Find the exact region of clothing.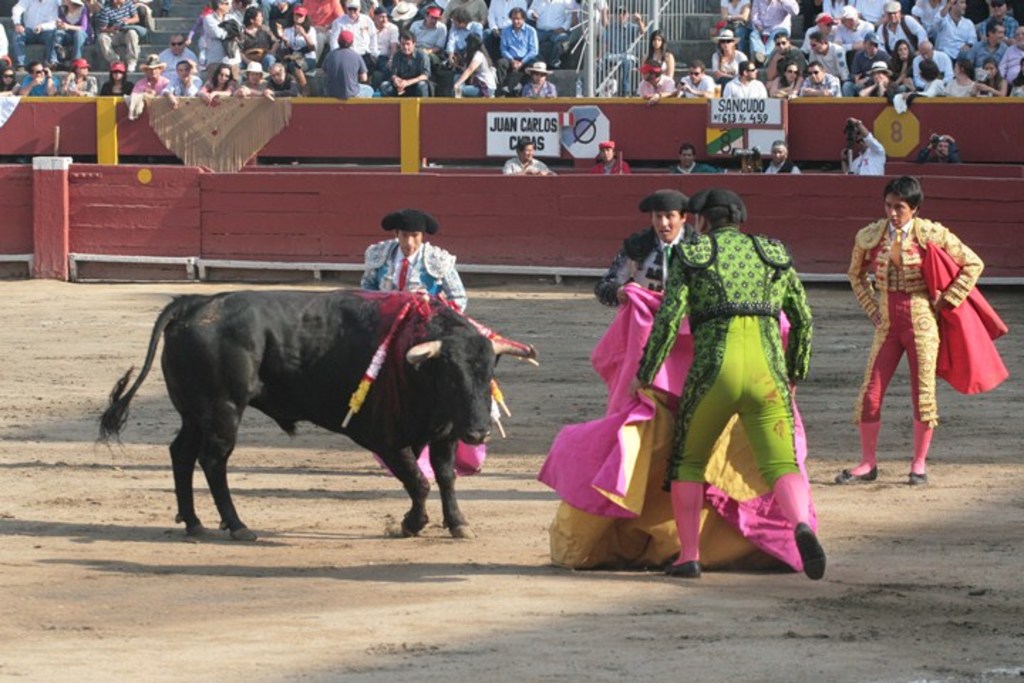
Exact region: 680 74 715 102.
